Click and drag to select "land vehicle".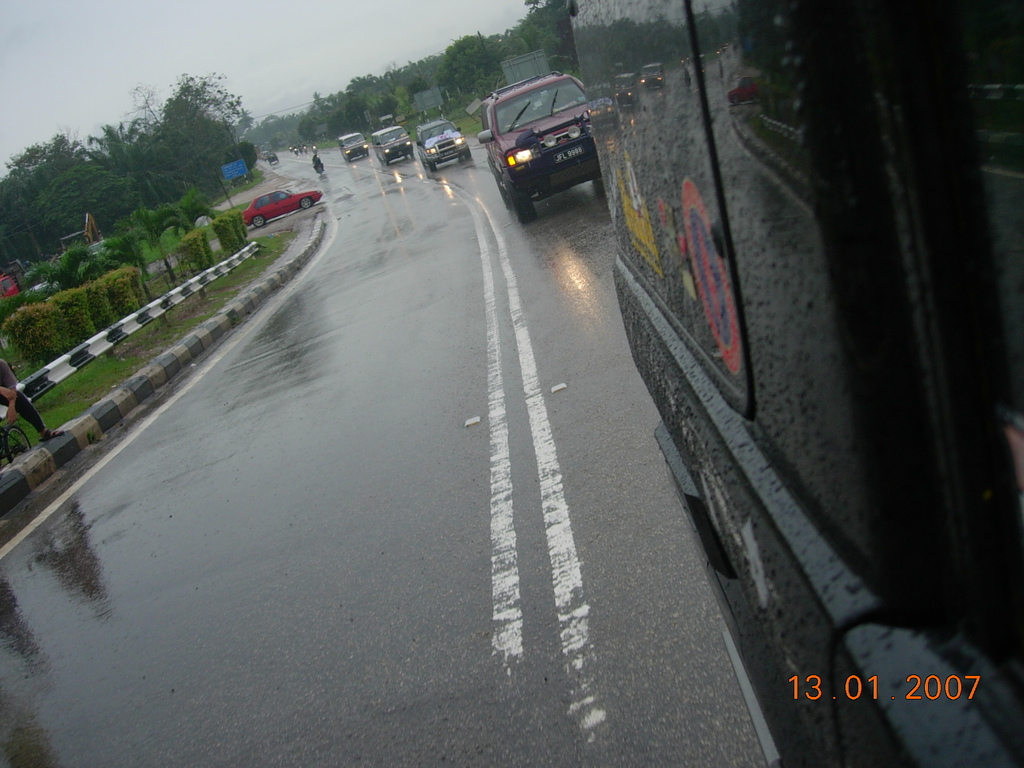
Selection: box=[4, 261, 22, 282].
